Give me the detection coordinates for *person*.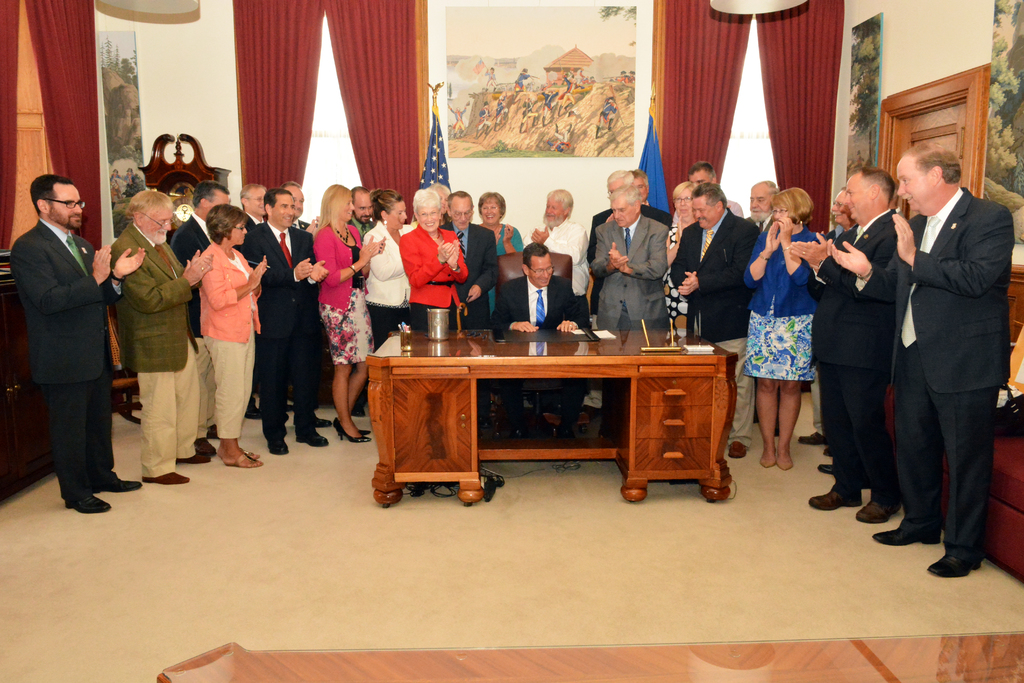
{"left": 481, "top": 187, "right": 527, "bottom": 318}.
